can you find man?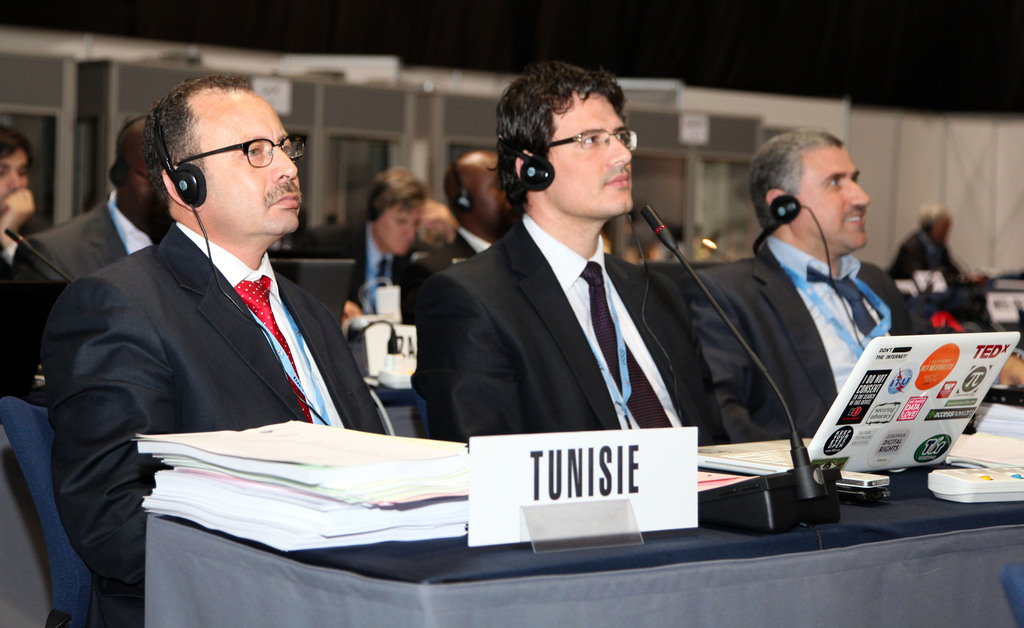
Yes, bounding box: crop(300, 147, 445, 318).
